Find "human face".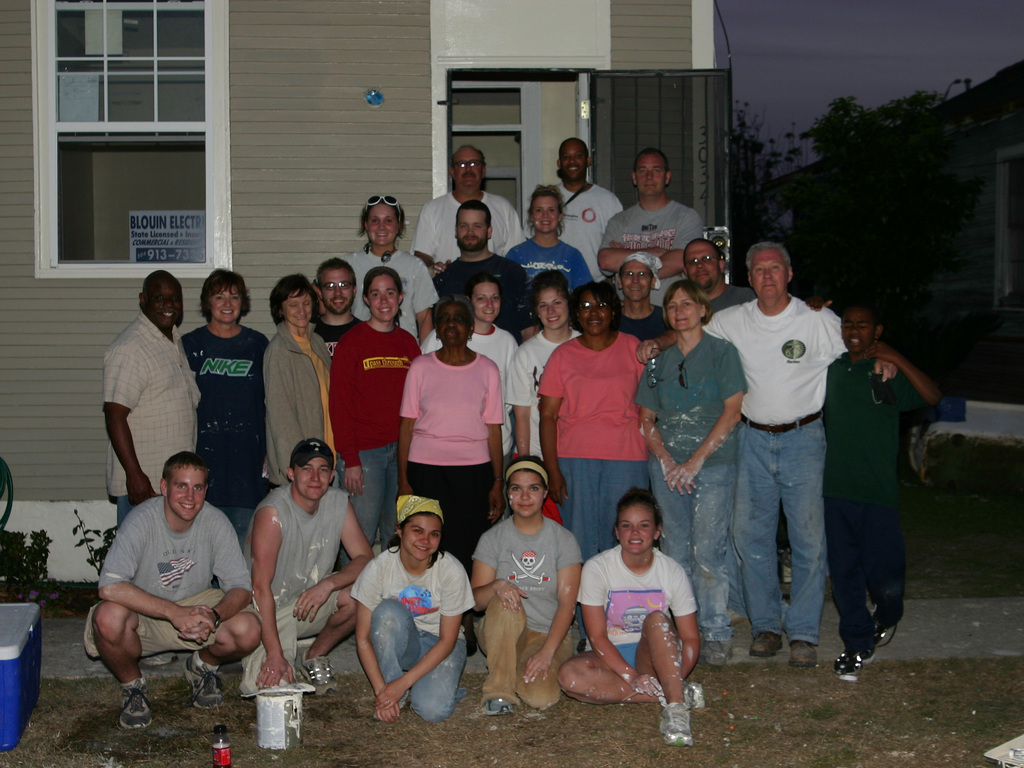
294, 456, 328, 501.
